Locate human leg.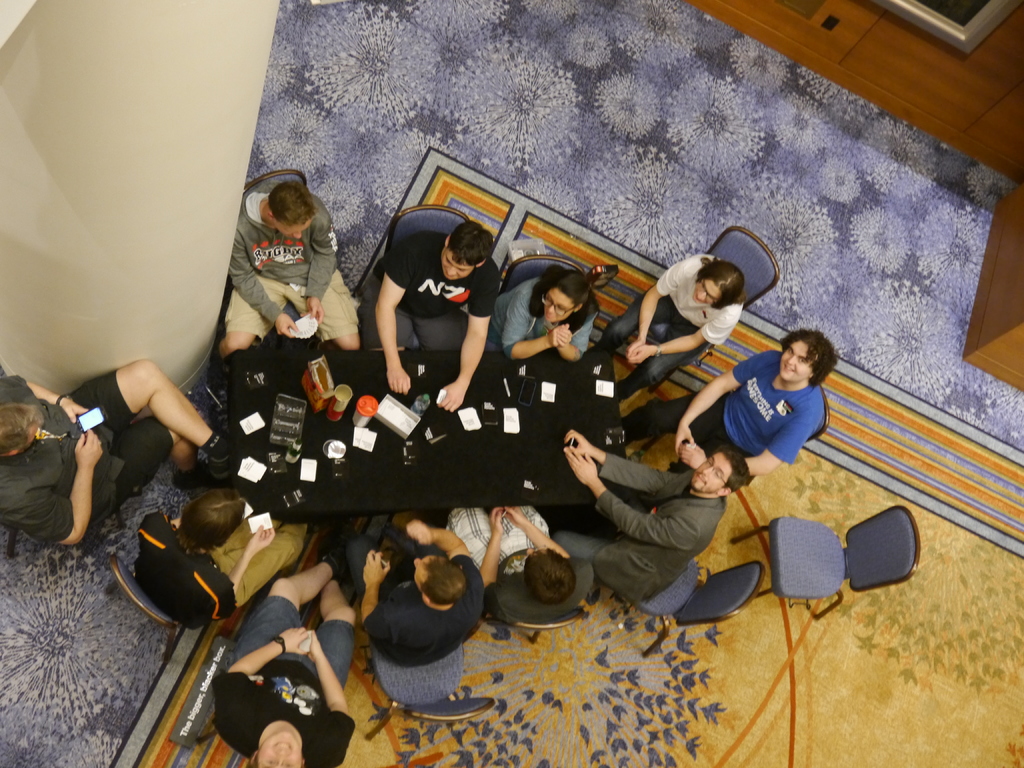
Bounding box: bbox=[109, 405, 200, 473].
